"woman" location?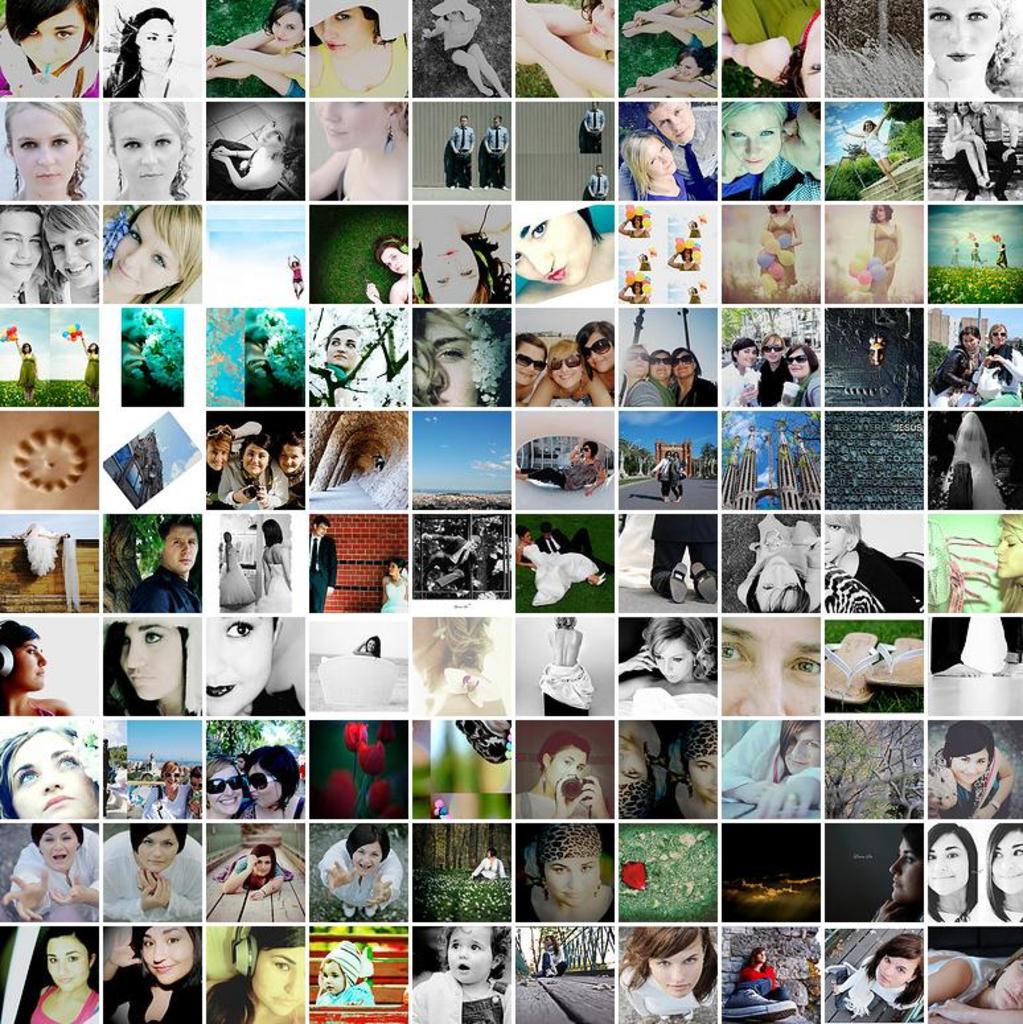
<region>738, 509, 821, 613</region>
